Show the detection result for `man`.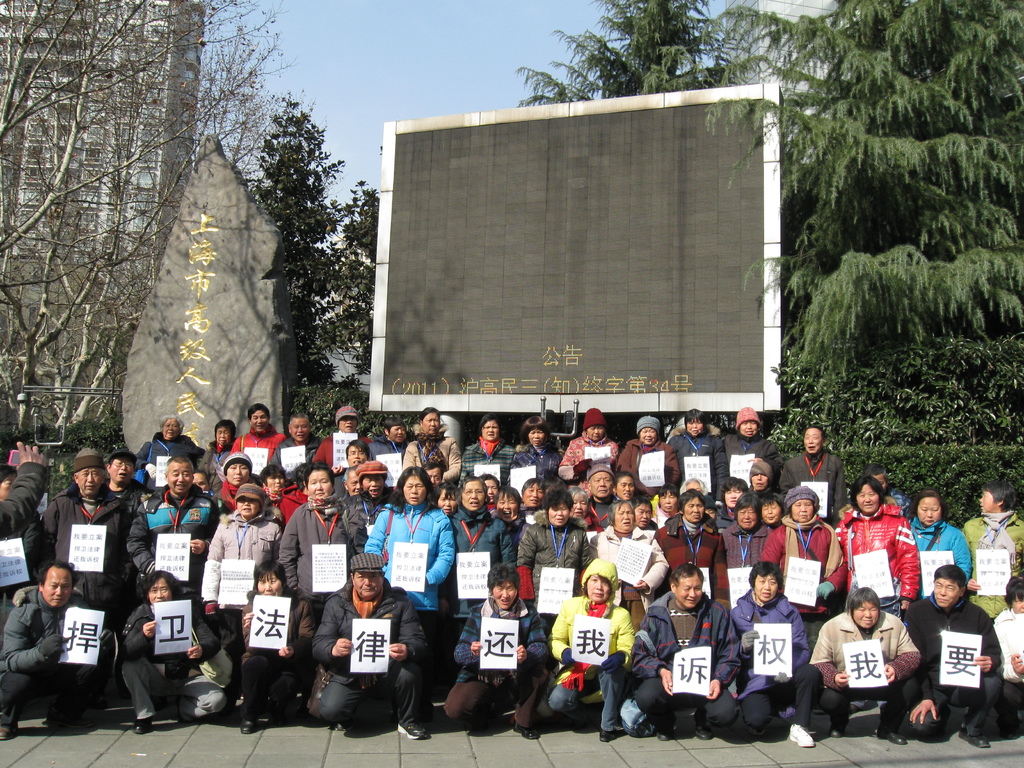
0,559,118,736.
